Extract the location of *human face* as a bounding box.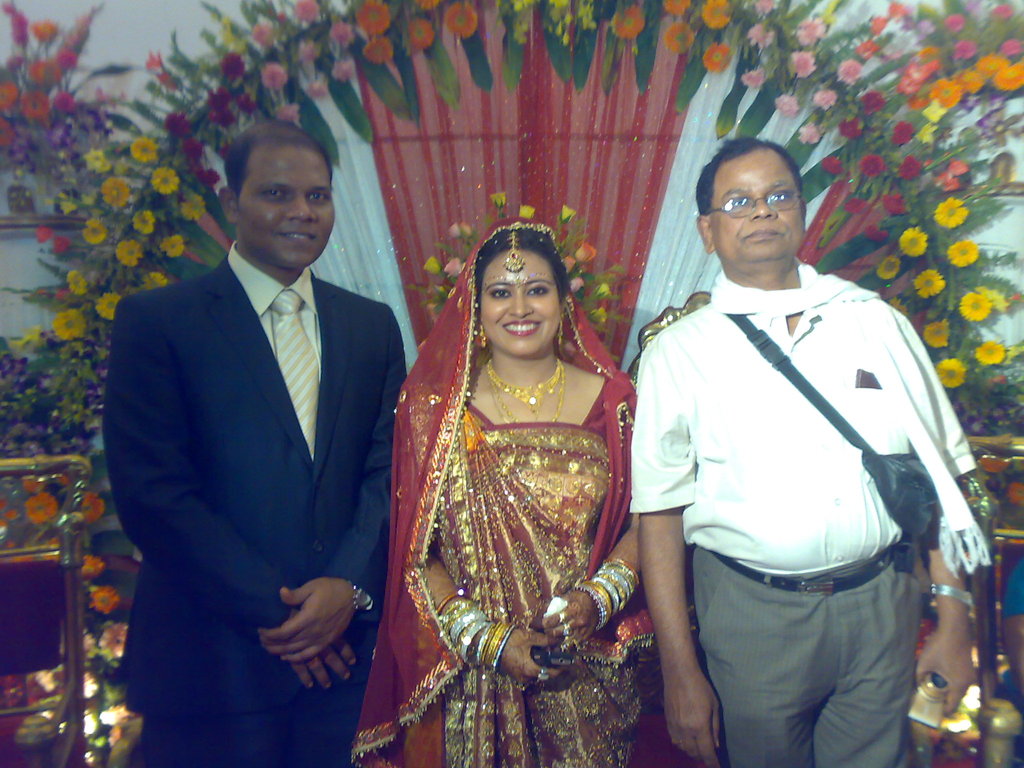
237, 141, 337, 271.
